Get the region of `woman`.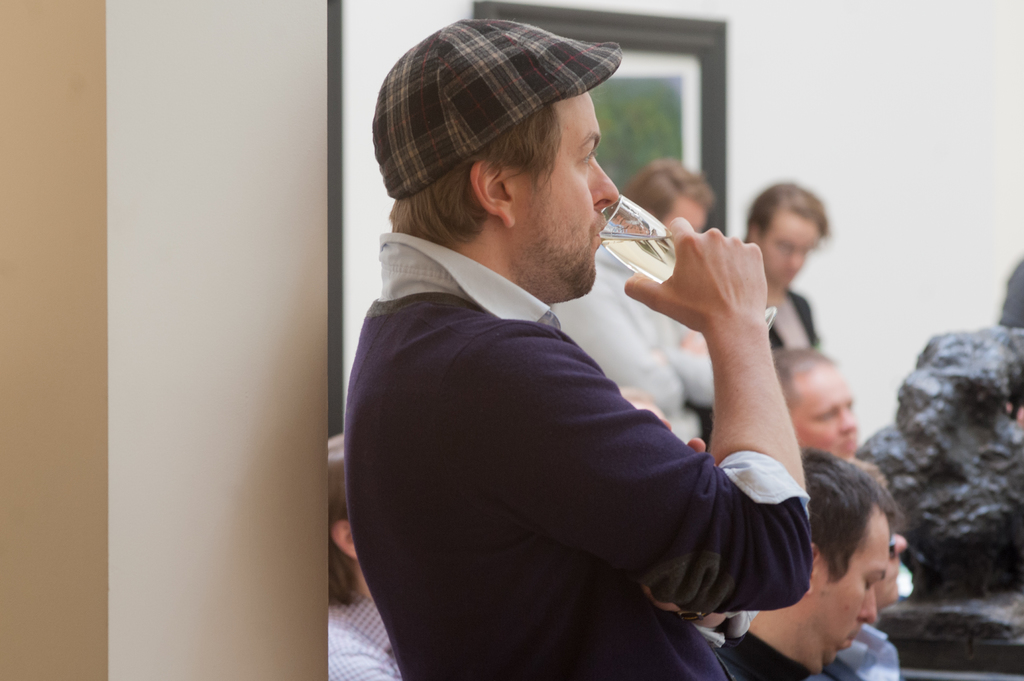
[557, 145, 731, 467].
